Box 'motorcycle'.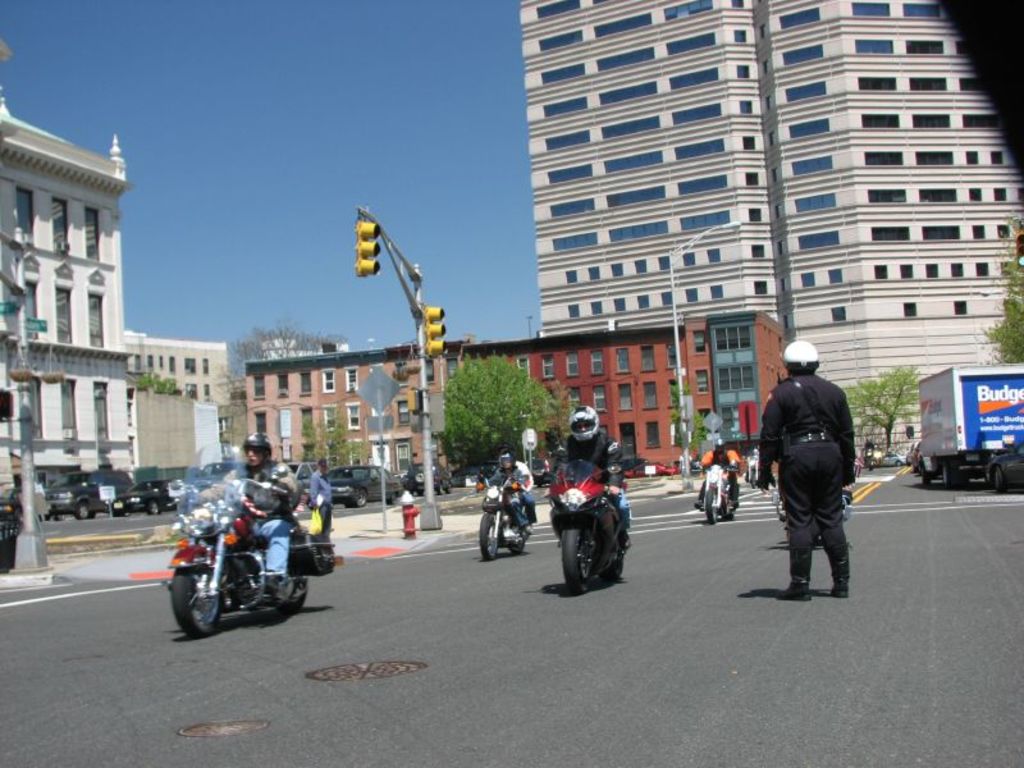
left=170, top=444, right=335, bottom=637.
